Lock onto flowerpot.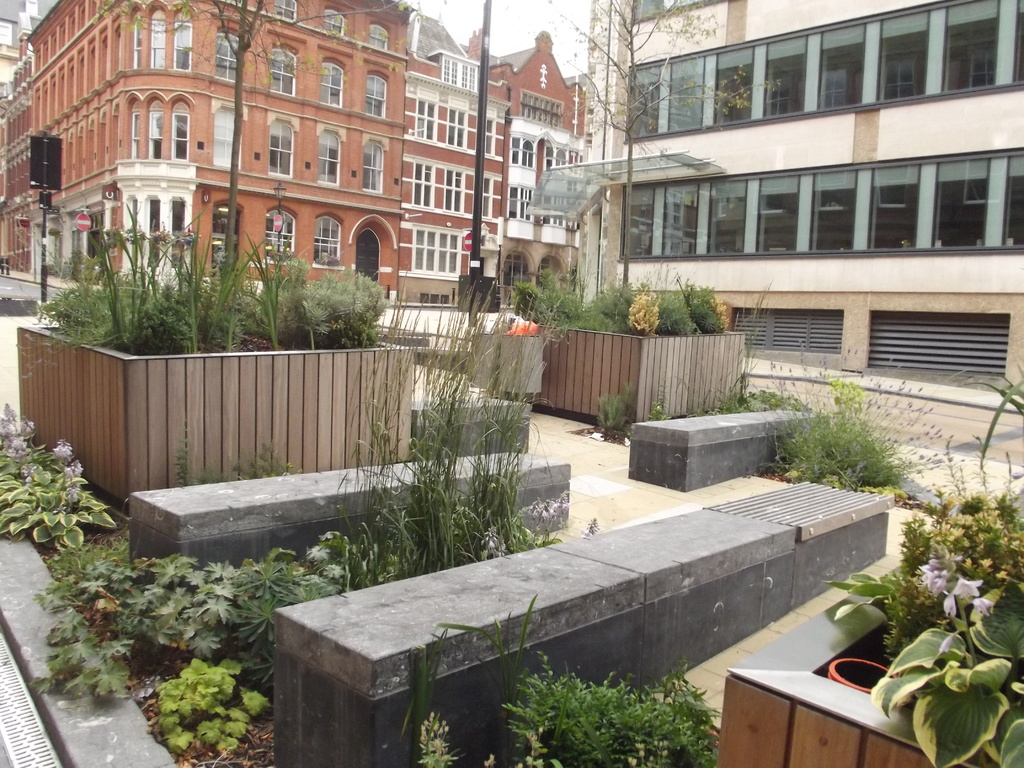
Locked: locate(17, 324, 414, 524).
